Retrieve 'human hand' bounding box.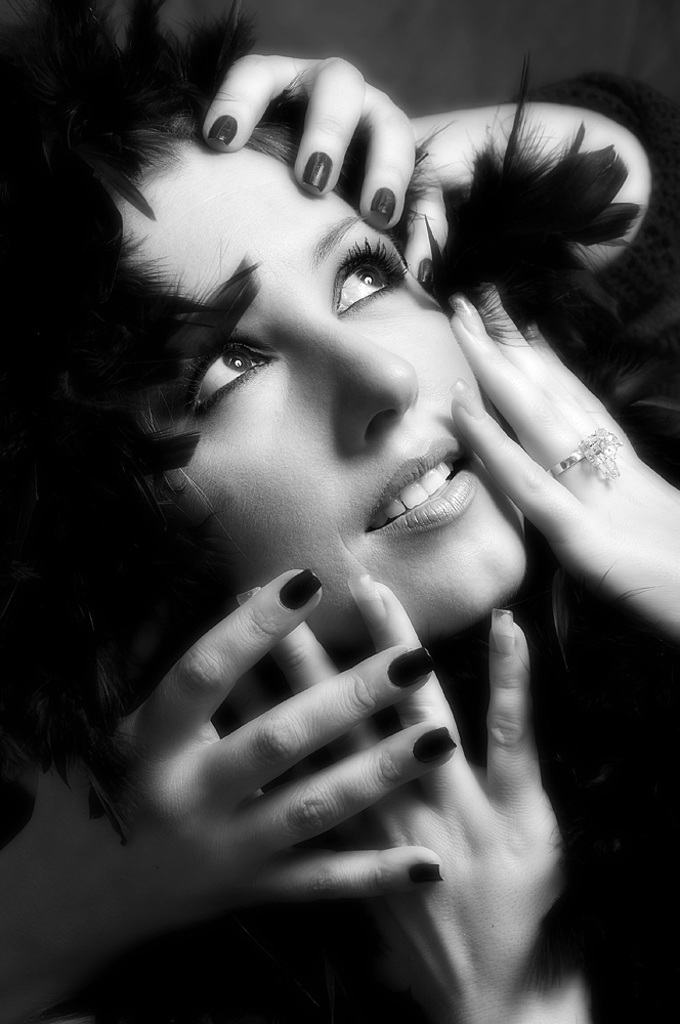
Bounding box: <bbox>211, 563, 579, 1014</bbox>.
